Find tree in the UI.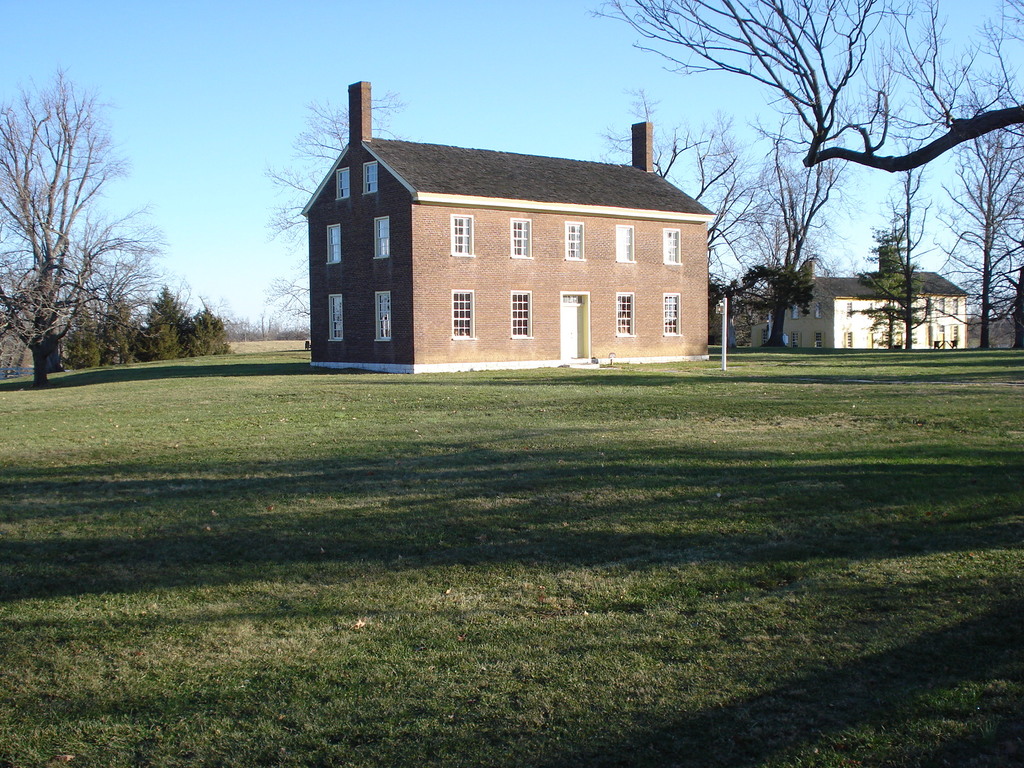
UI element at 594, 0, 1023, 174.
